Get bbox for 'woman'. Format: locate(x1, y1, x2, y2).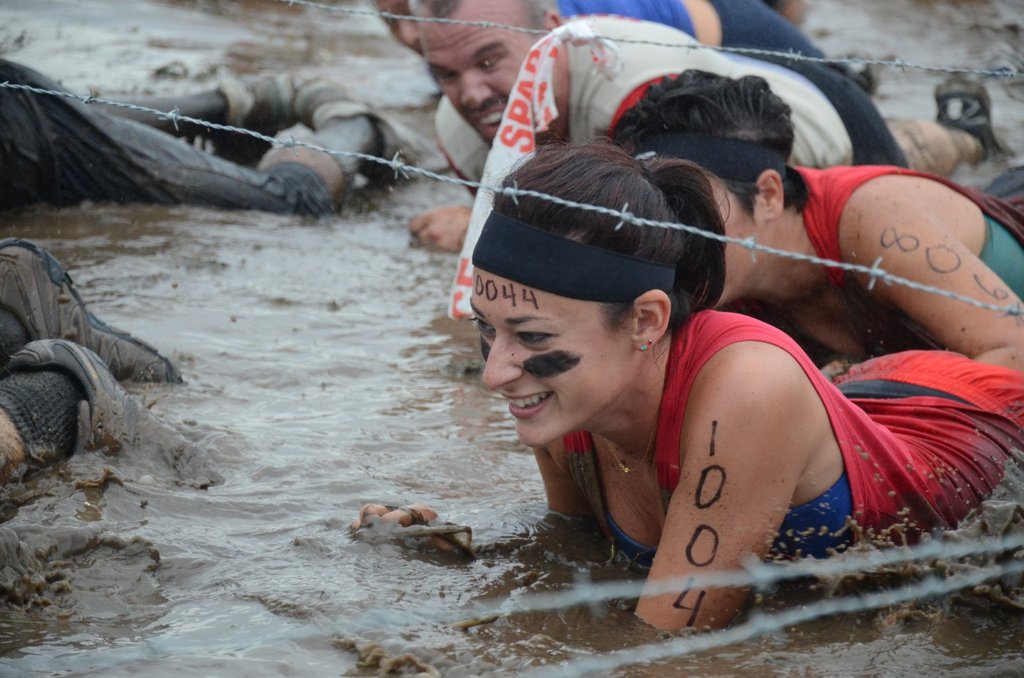
locate(344, 90, 959, 620).
